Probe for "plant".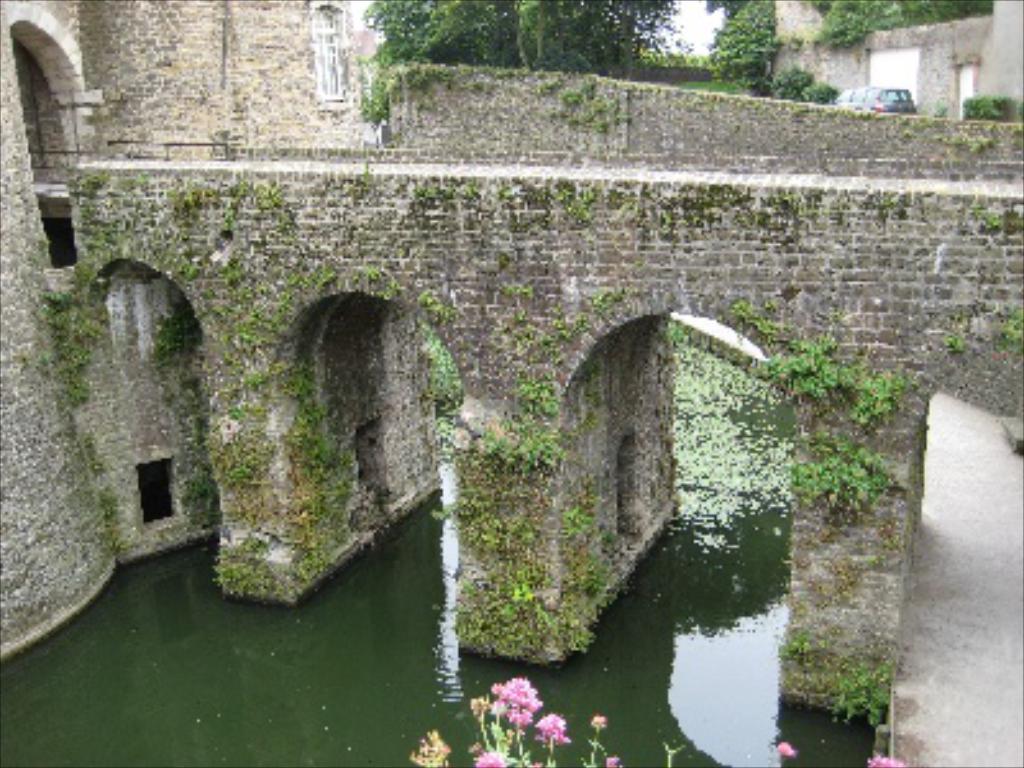
Probe result: left=407, top=678, right=684, bottom=765.
